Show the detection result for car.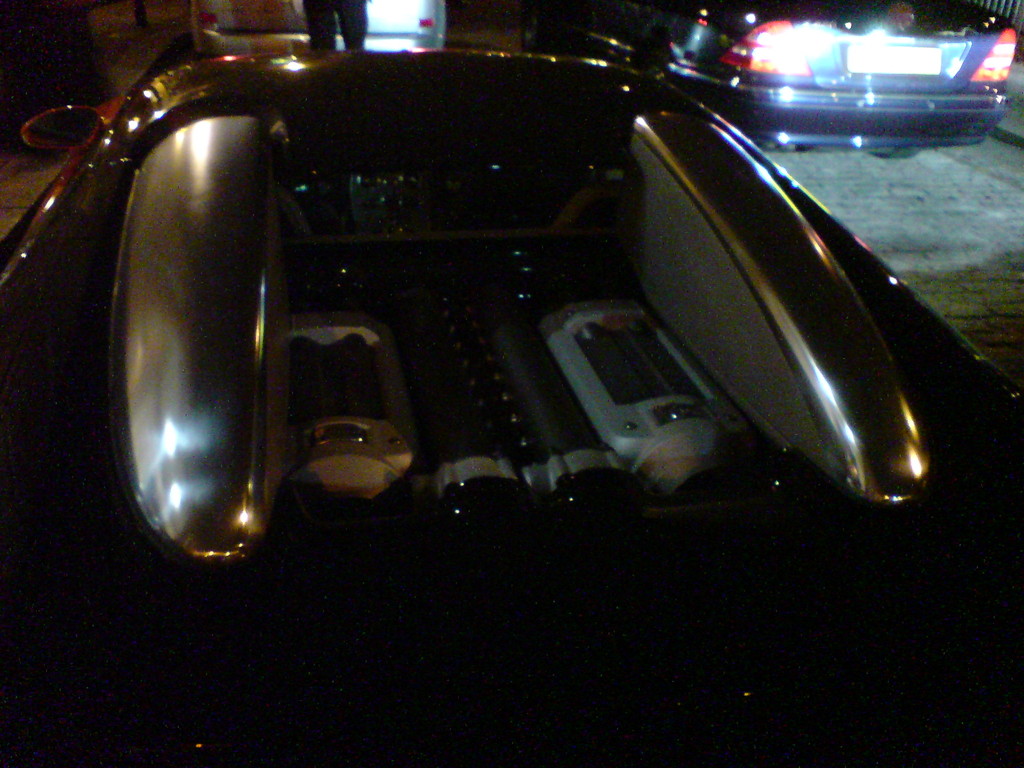
region(645, 0, 1017, 161).
